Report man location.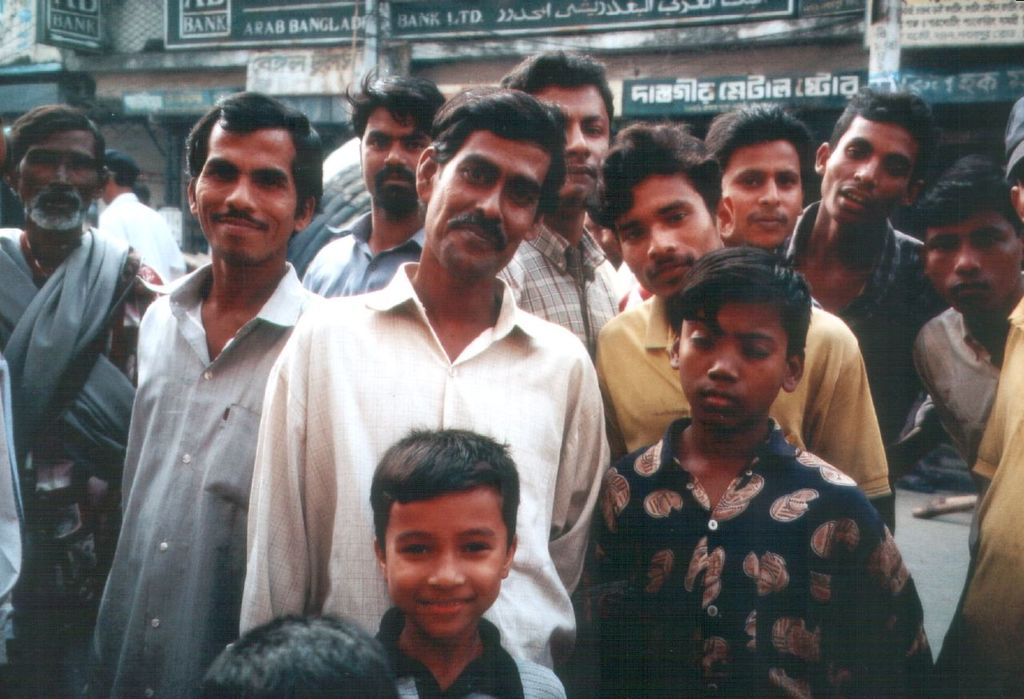
Report: <bbox>929, 88, 1023, 698</bbox>.
